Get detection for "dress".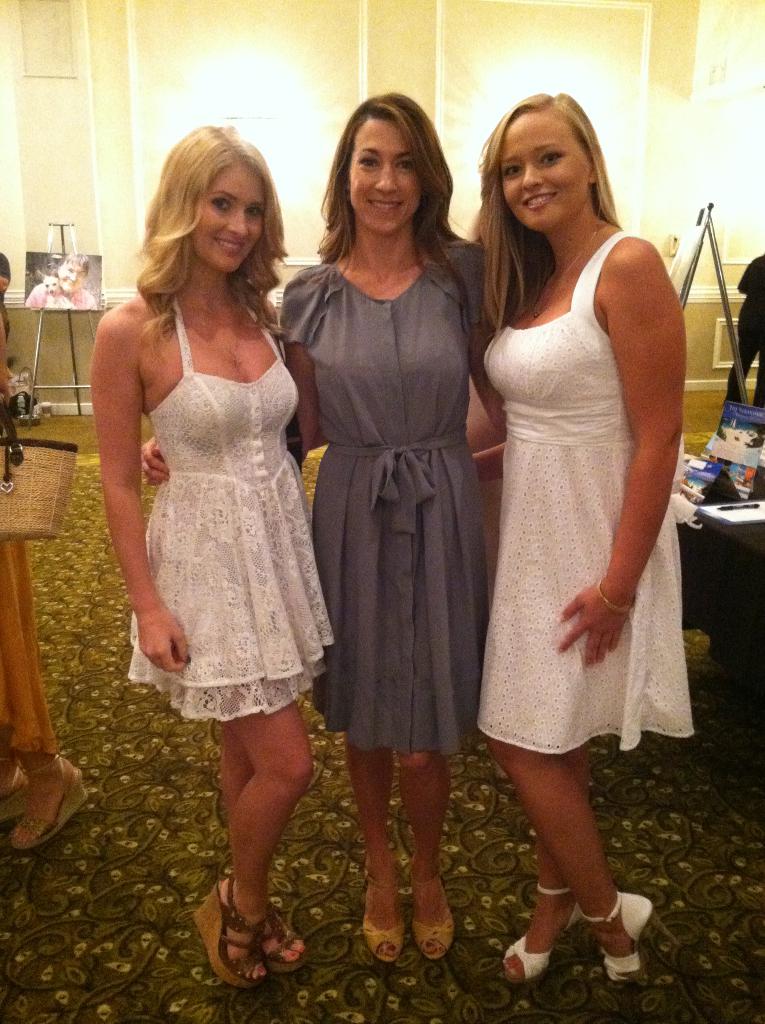
Detection: [x1=275, y1=233, x2=495, y2=755].
